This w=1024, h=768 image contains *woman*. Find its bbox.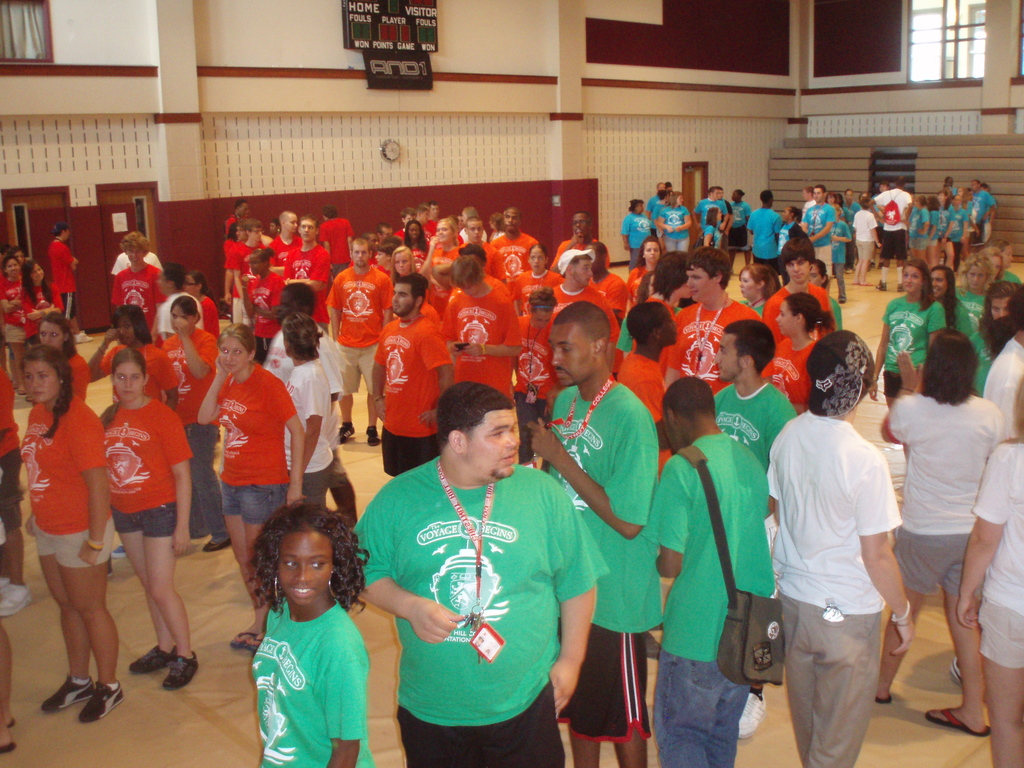
x1=403 y1=218 x2=424 y2=239.
